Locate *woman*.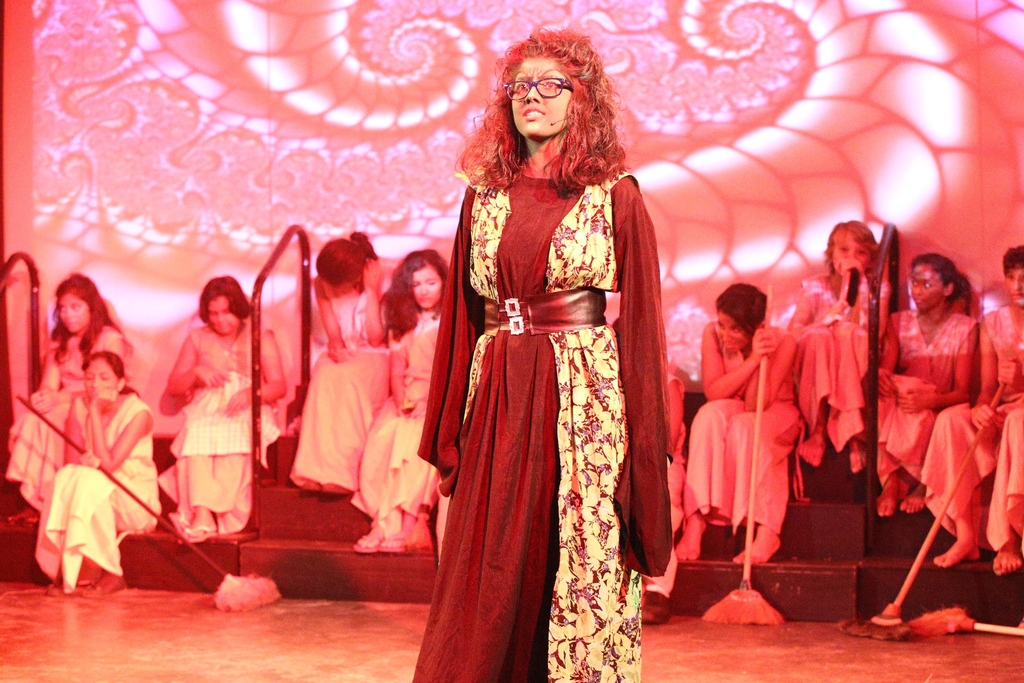
Bounding box: box=[34, 352, 160, 597].
